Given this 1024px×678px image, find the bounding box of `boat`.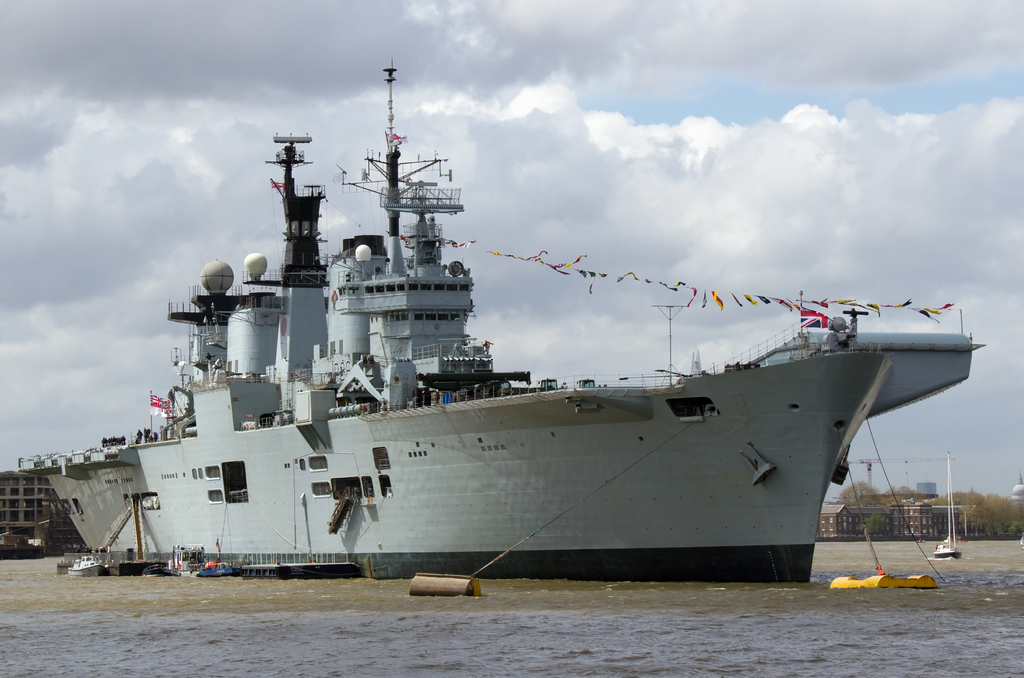
select_region(40, 82, 950, 583).
